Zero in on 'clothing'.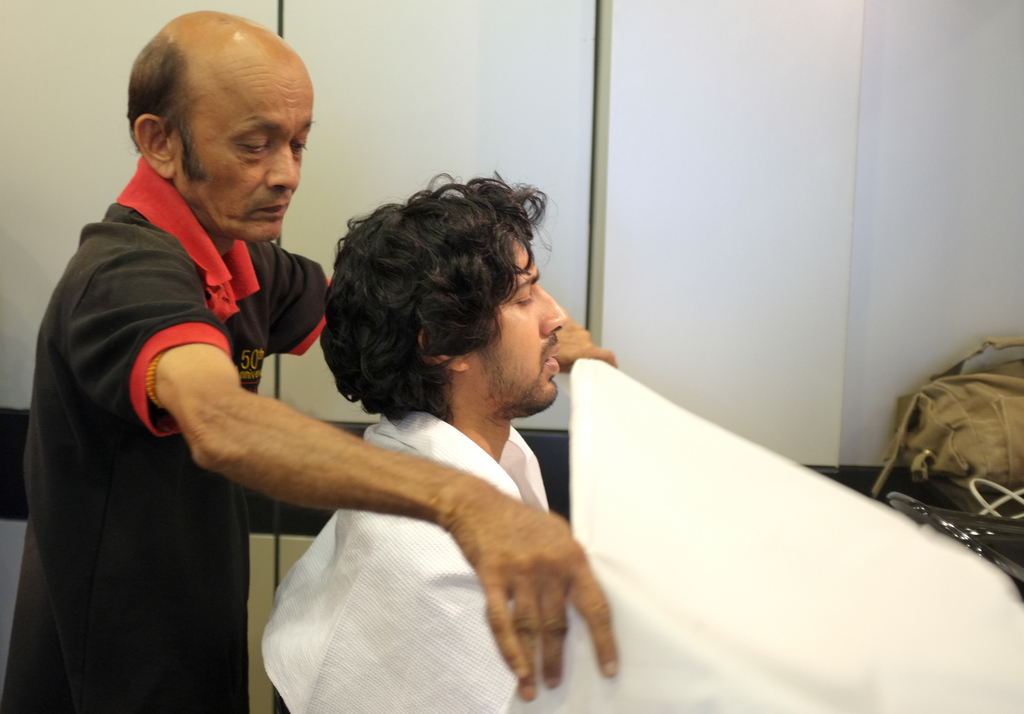
Zeroed in: {"x1": 261, "y1": 408, "x2": 554, "y2": 713}.
